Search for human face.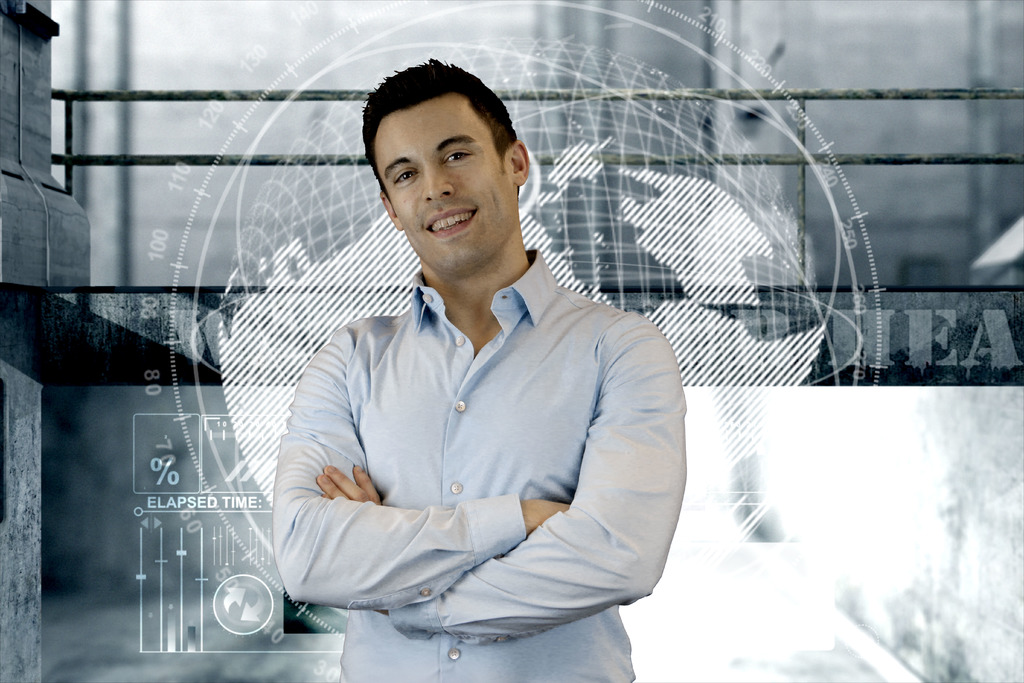
Found at crop(371, 100, 513, 276).
